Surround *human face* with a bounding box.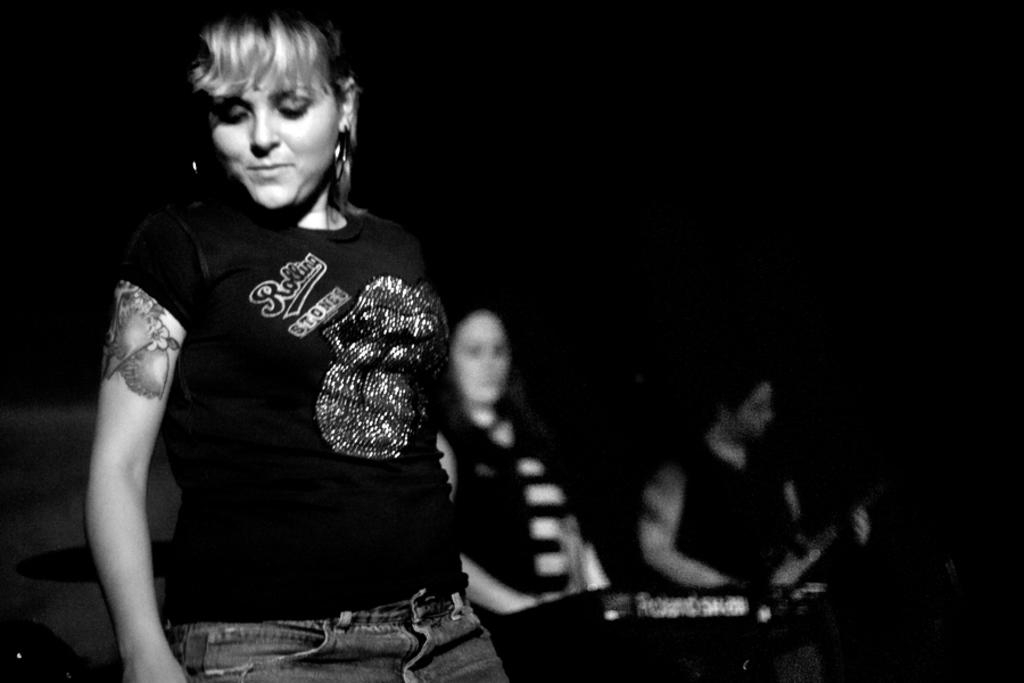
rect(208, 61, 339, 214).
